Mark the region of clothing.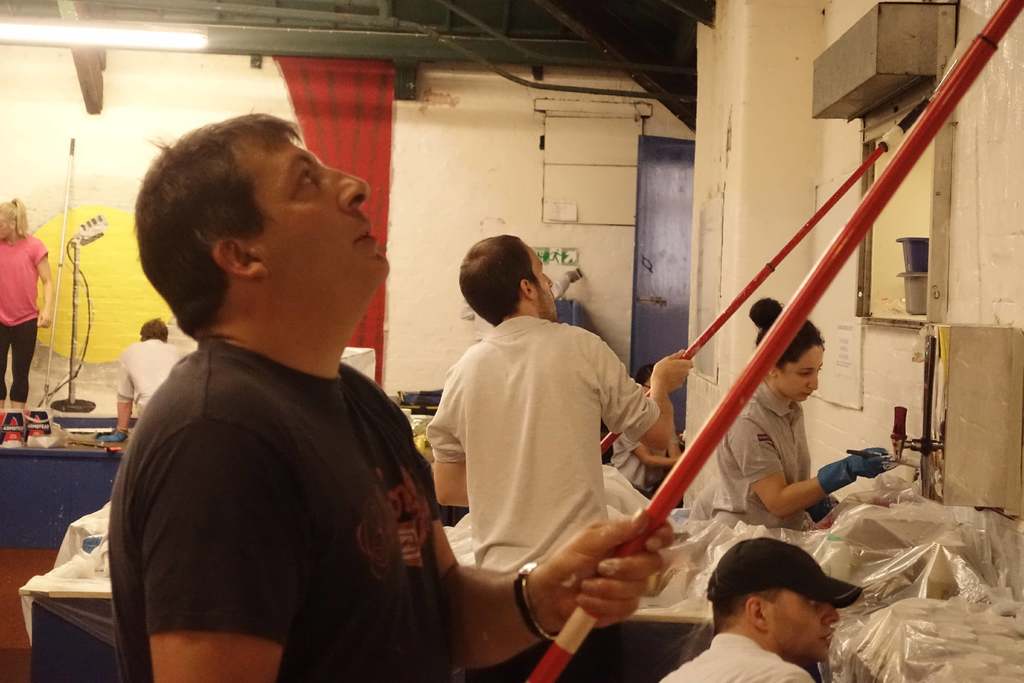
Region: {"x1": 0, "y1": 228, "x2": 46, "y2": 402}.
